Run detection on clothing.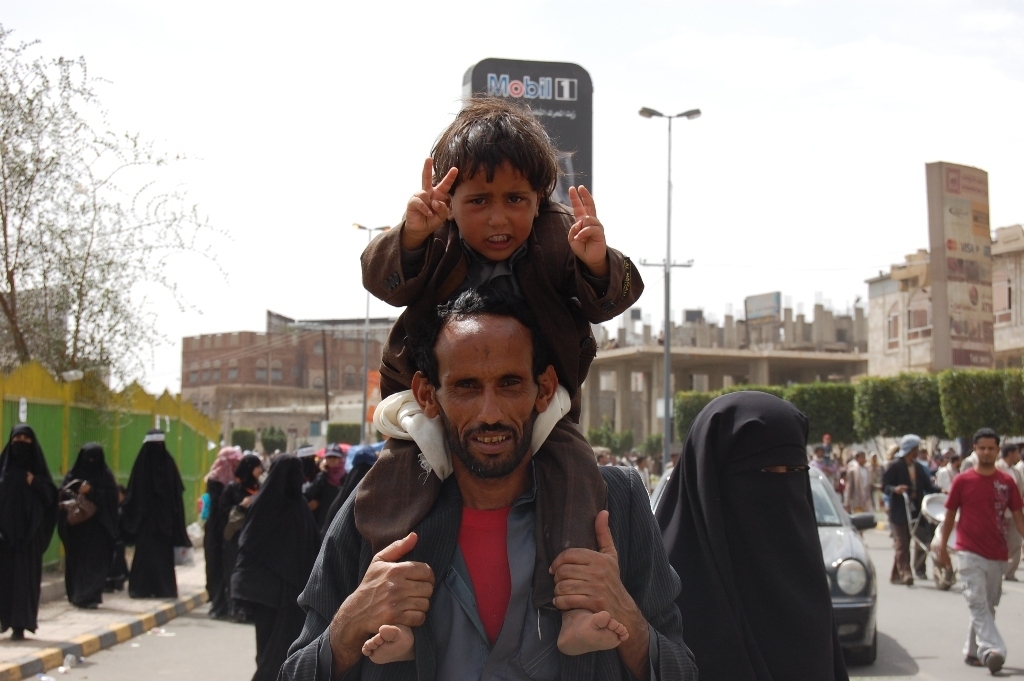
Result: 958/553/1015/653.
